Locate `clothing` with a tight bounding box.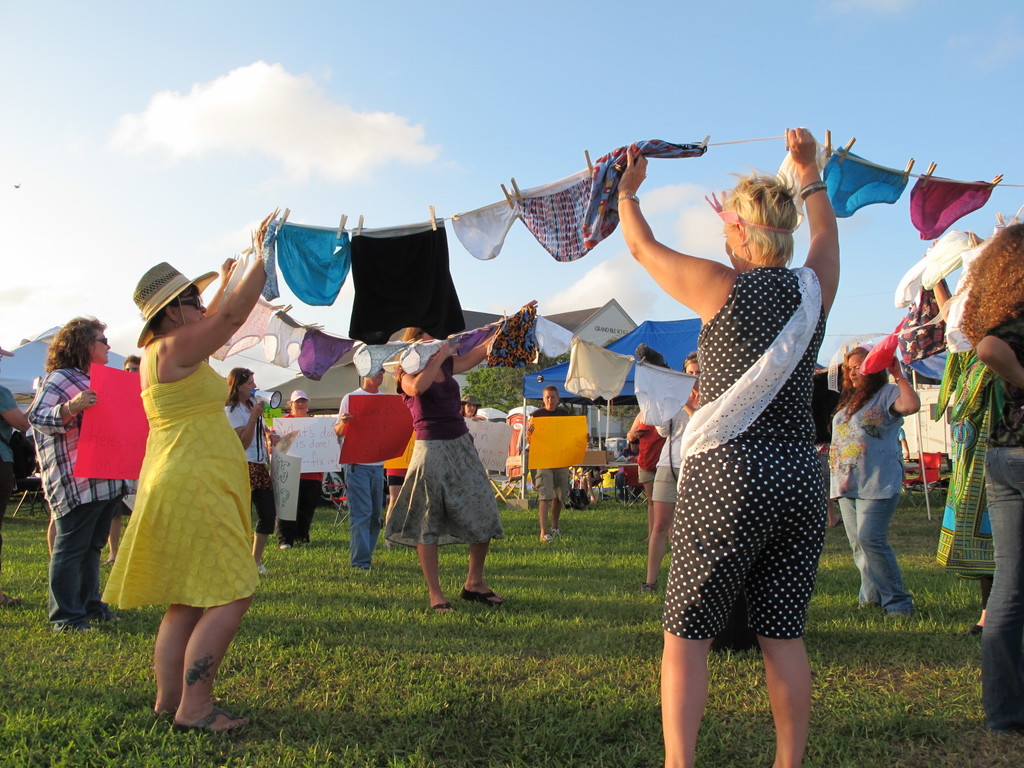
detection(631, 419, 675, 481).
